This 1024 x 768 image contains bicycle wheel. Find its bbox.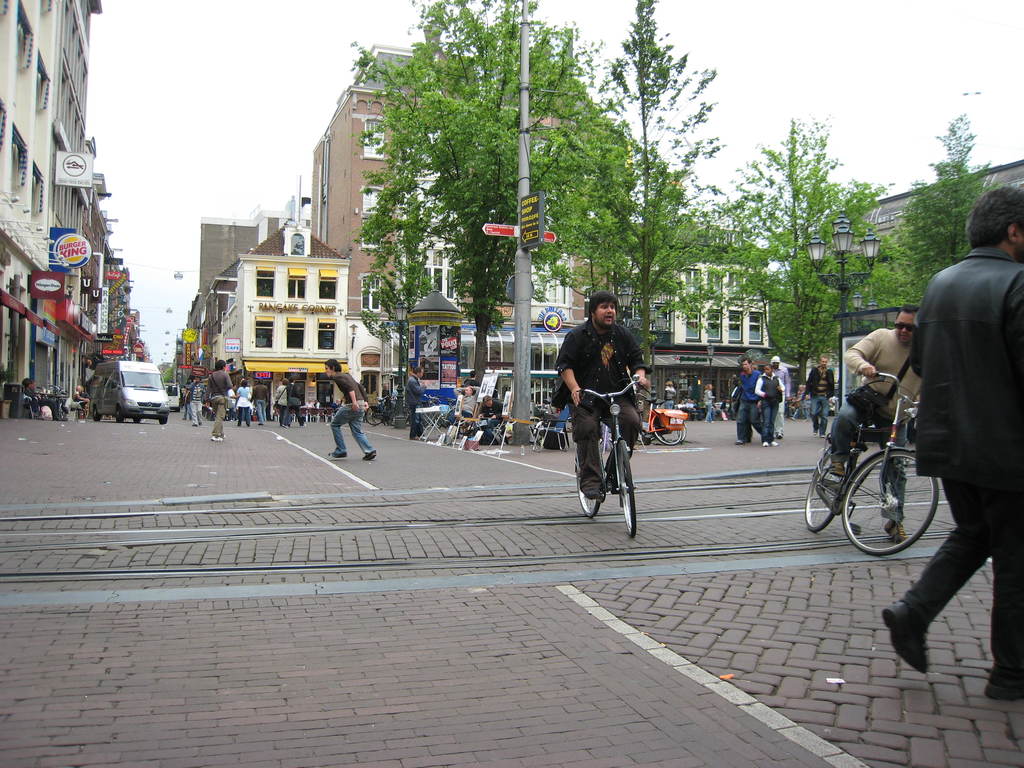
left=803, top=450, right=840, bottom=528.
